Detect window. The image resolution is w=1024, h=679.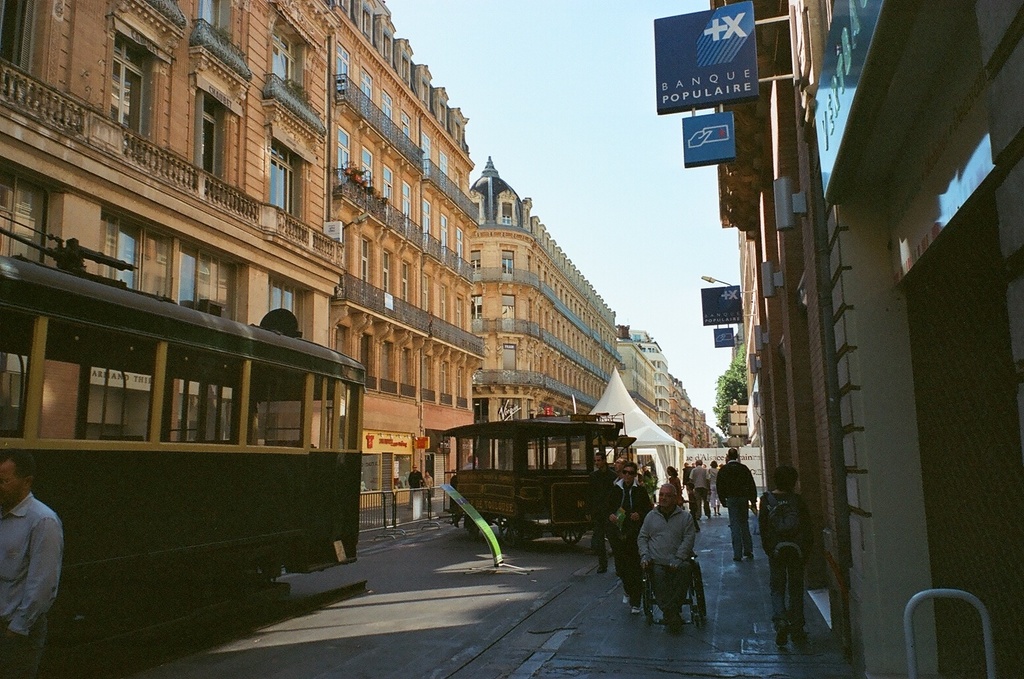
273:273:306:339.
